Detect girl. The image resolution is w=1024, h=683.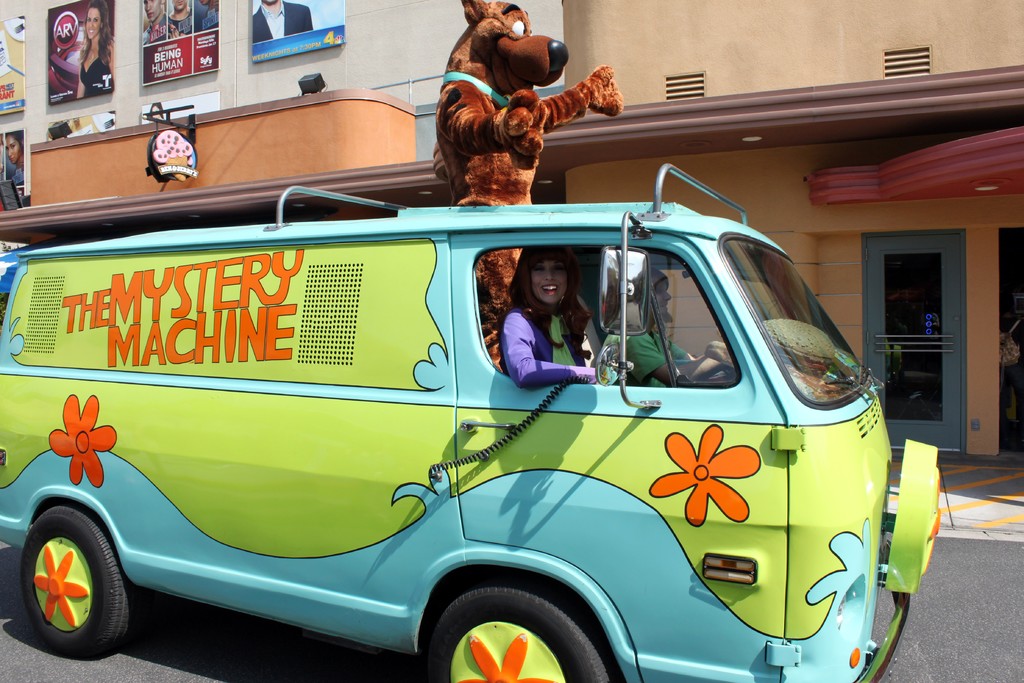
Rect(495, 246, 607, 388).
